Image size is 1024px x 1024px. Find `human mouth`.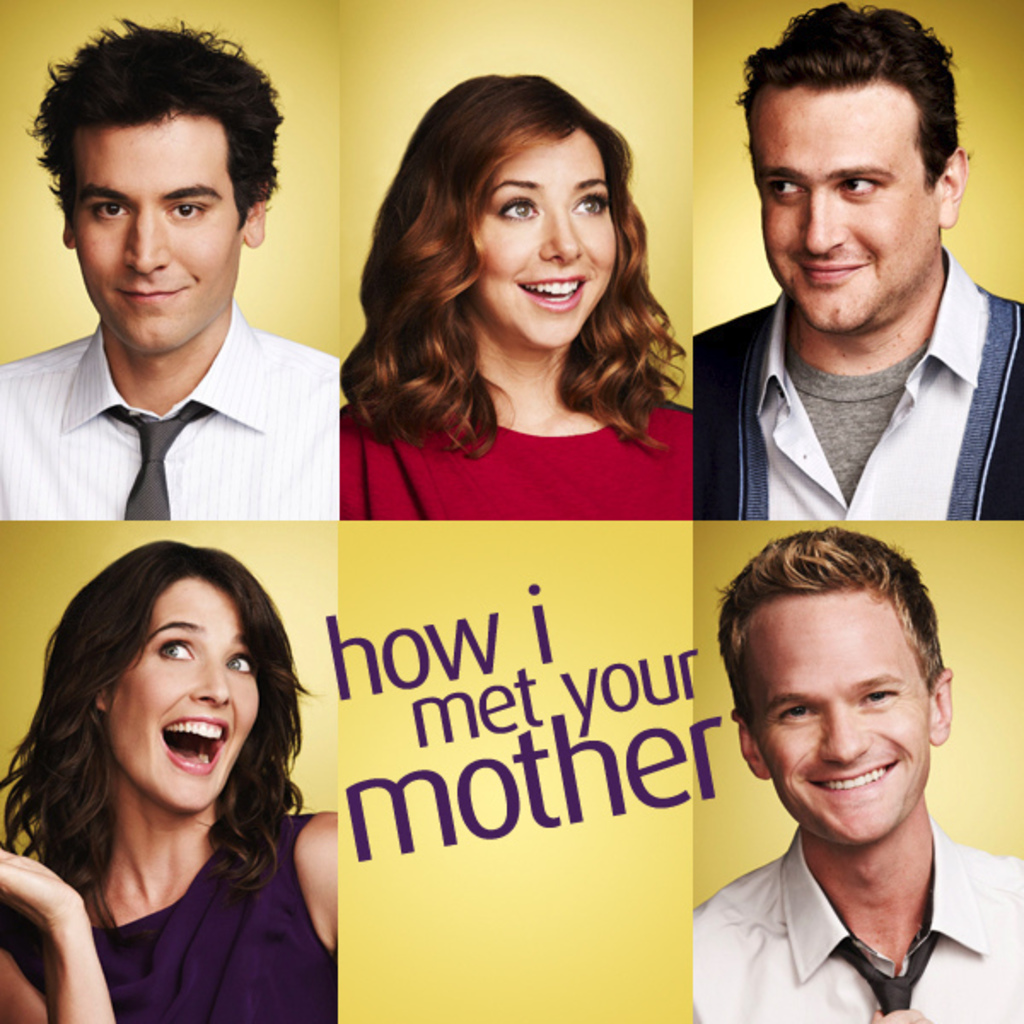
(517,275,591,312).
